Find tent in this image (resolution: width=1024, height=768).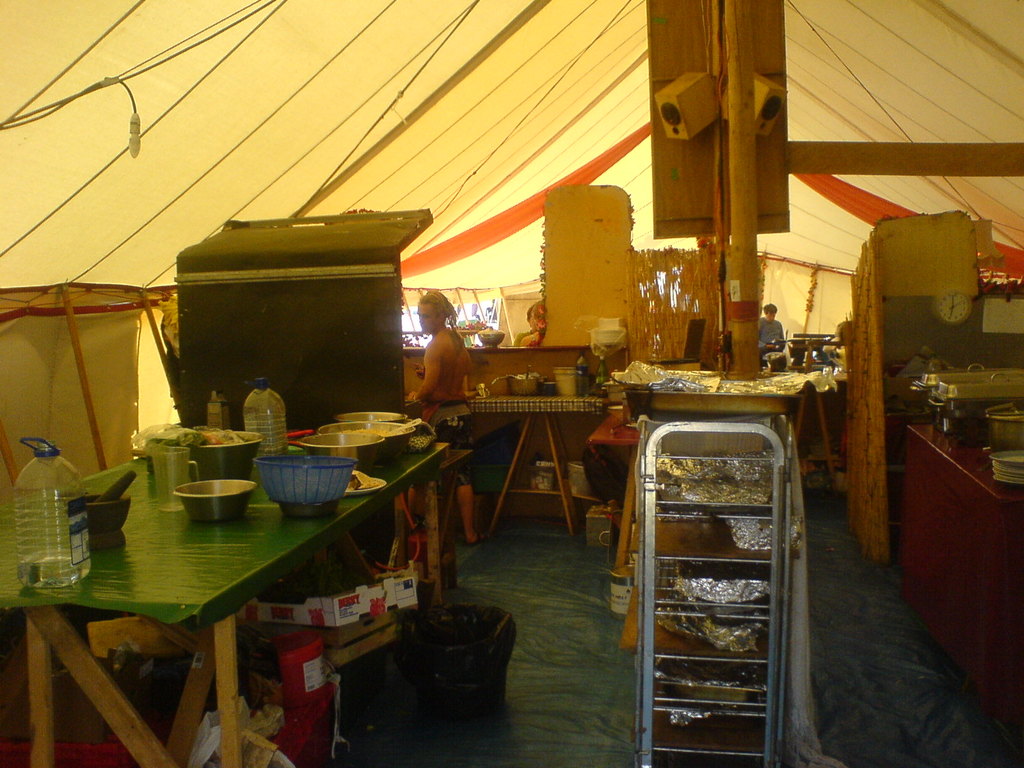
select_region(40, 33, 924, 767).
